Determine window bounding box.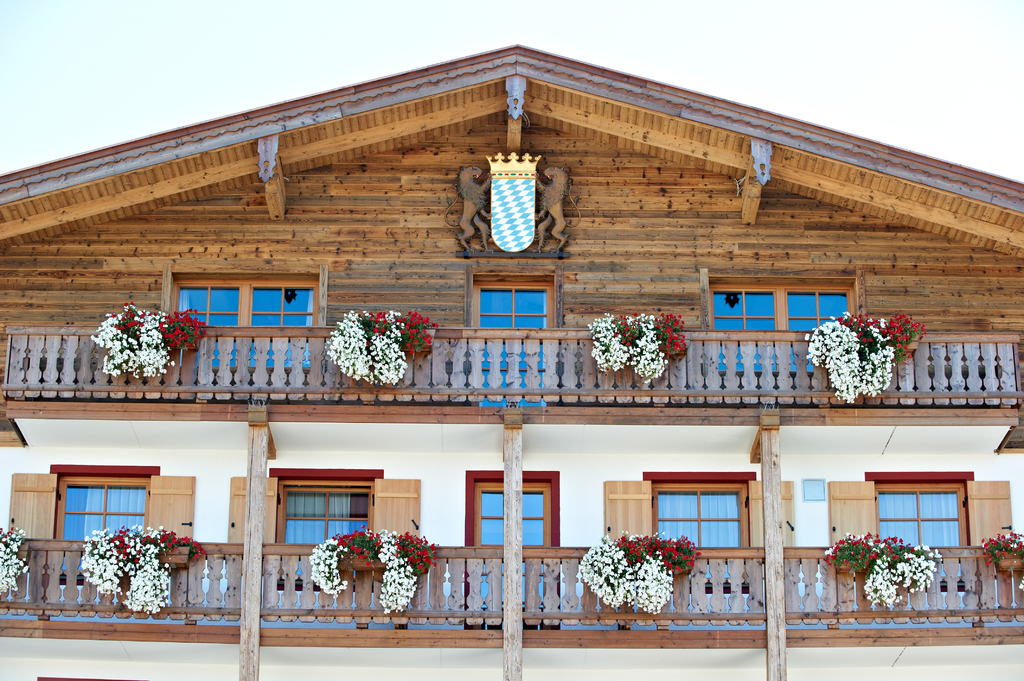
Determined: x1=472, y1=276, x2=556, y2=408.
